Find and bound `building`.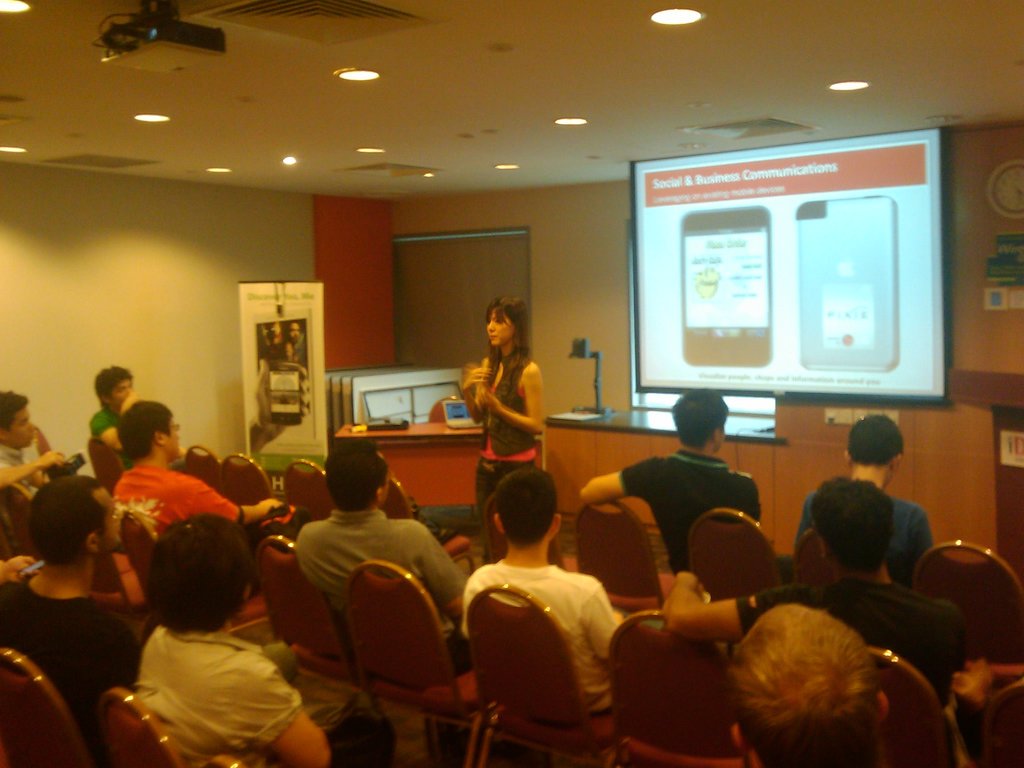
Bound: Rect(0, 0, 1023, 767).
